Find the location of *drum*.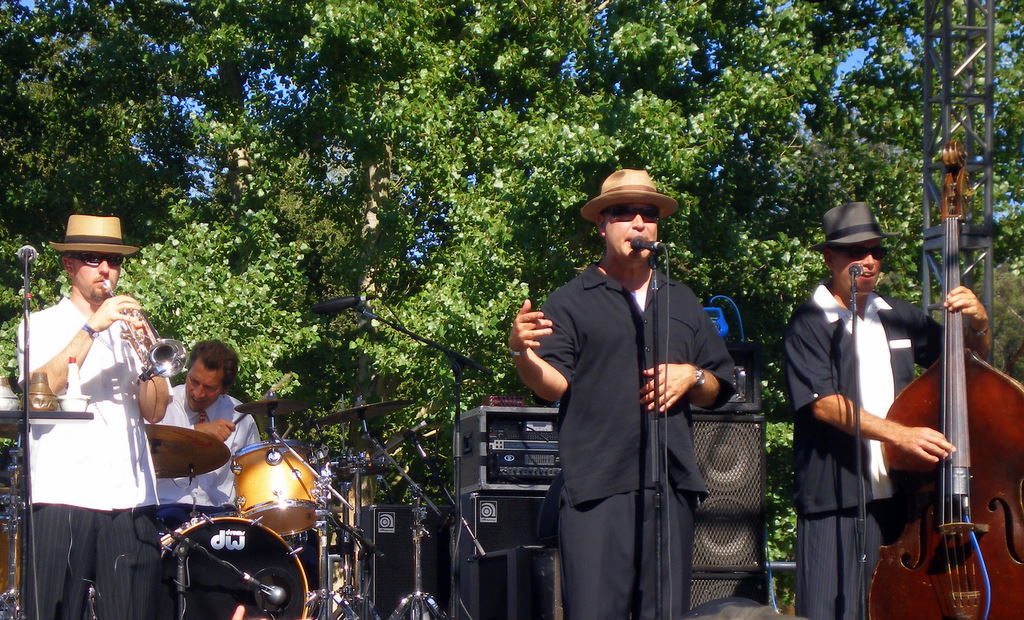
Location: [230, 443, 320, 541].
